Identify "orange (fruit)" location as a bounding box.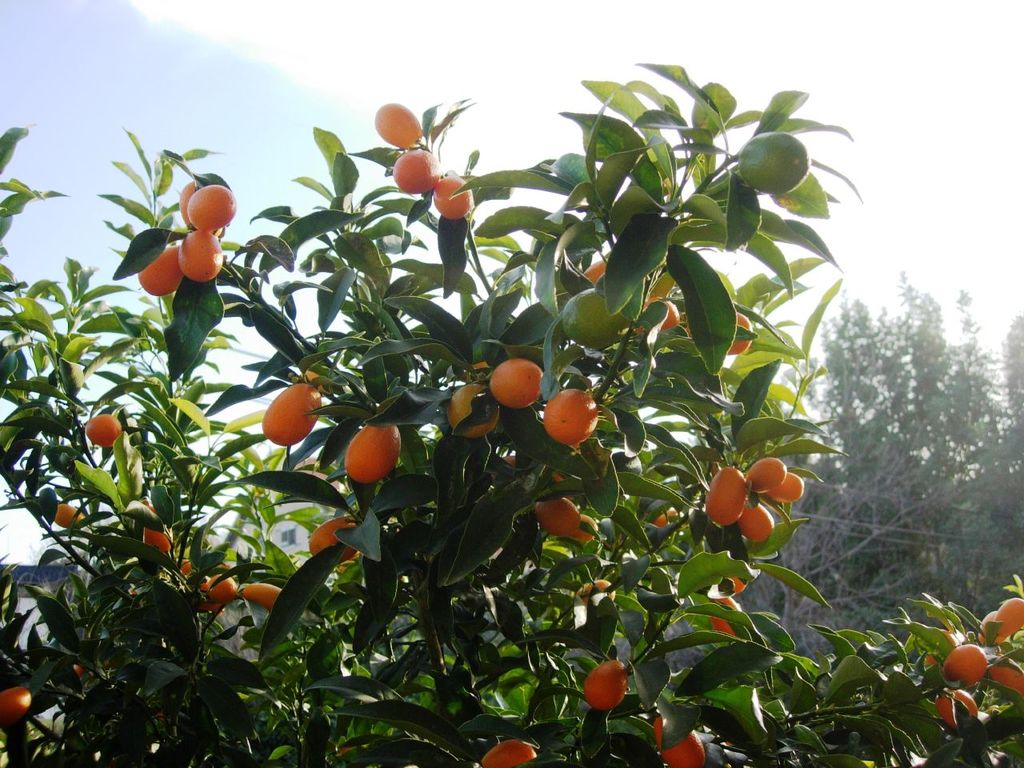
379:98:418:150.
